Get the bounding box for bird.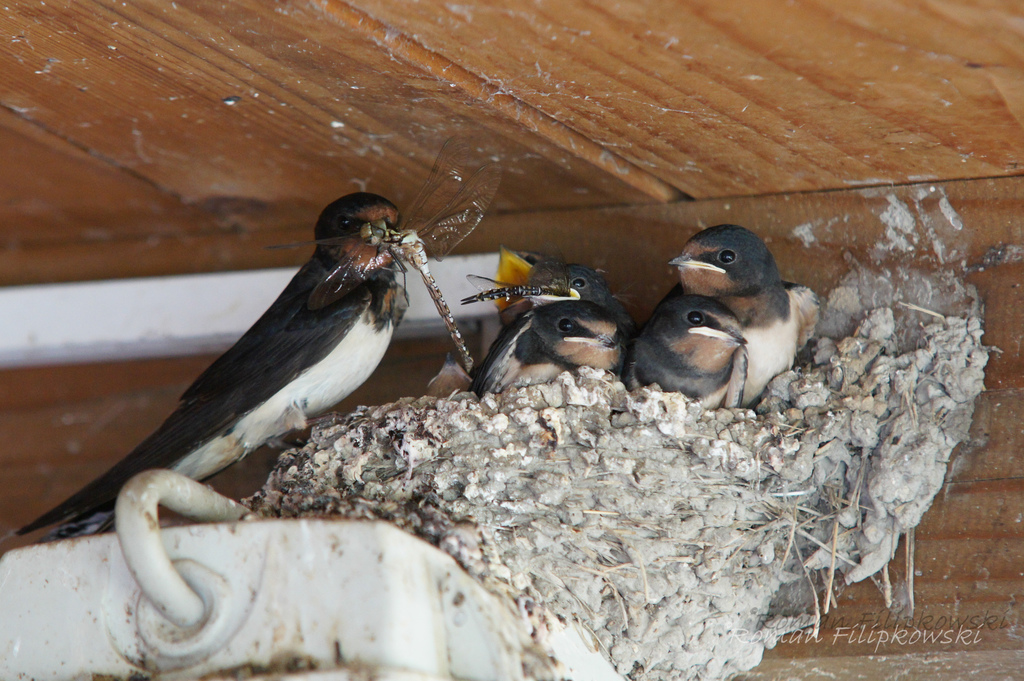
x1=45 y1=184 x2=503 y2=579.
